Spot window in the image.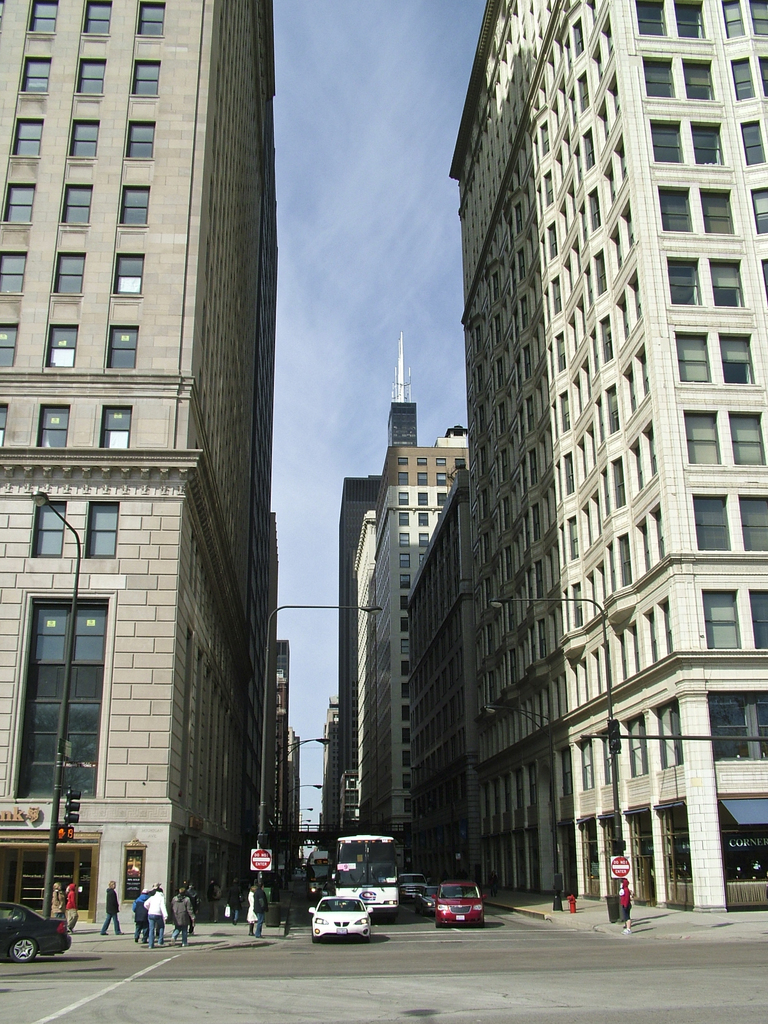
window found at pyautogui.locateOnScreen(740, 120, 766, 165).
